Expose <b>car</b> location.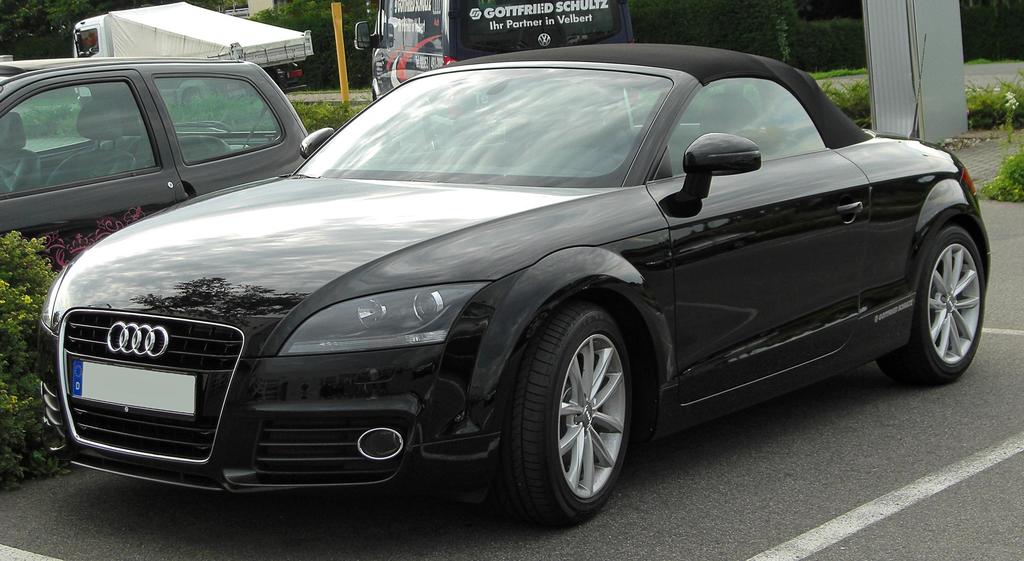
Exposed at select_region(49, 55, 980, 517).
